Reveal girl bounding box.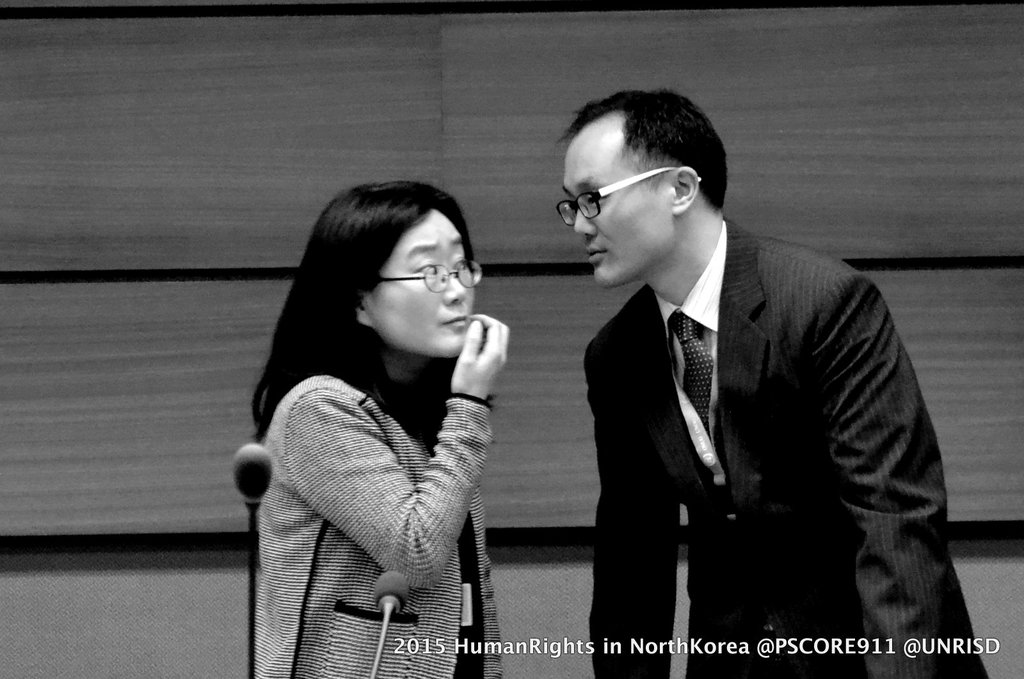
Revealed: left=250, top=181, right=513, bottom=678.
